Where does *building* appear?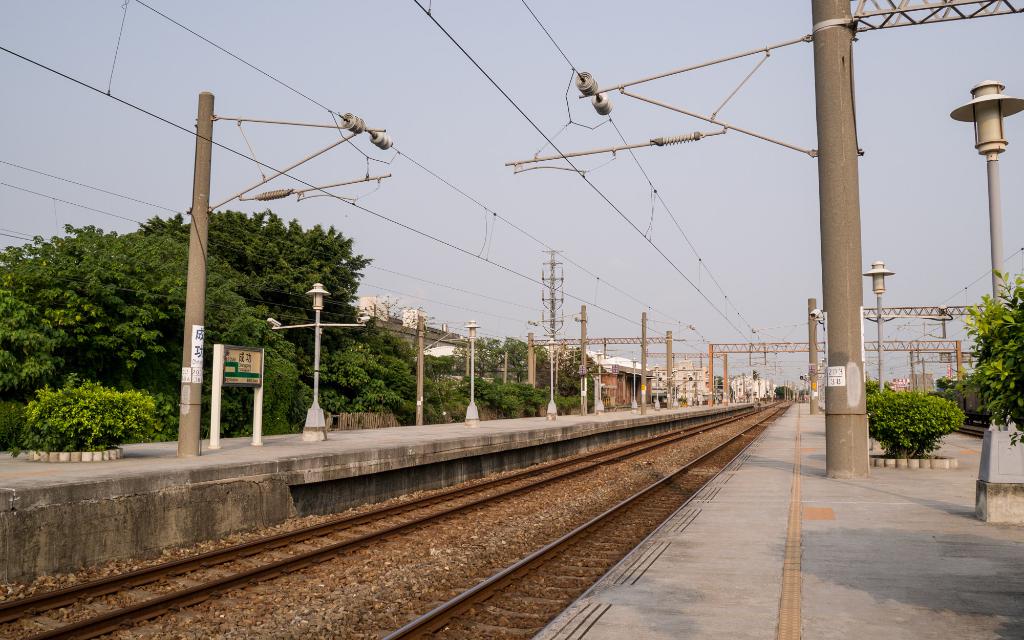
Appears at detection(908, 376, 936, 394).
